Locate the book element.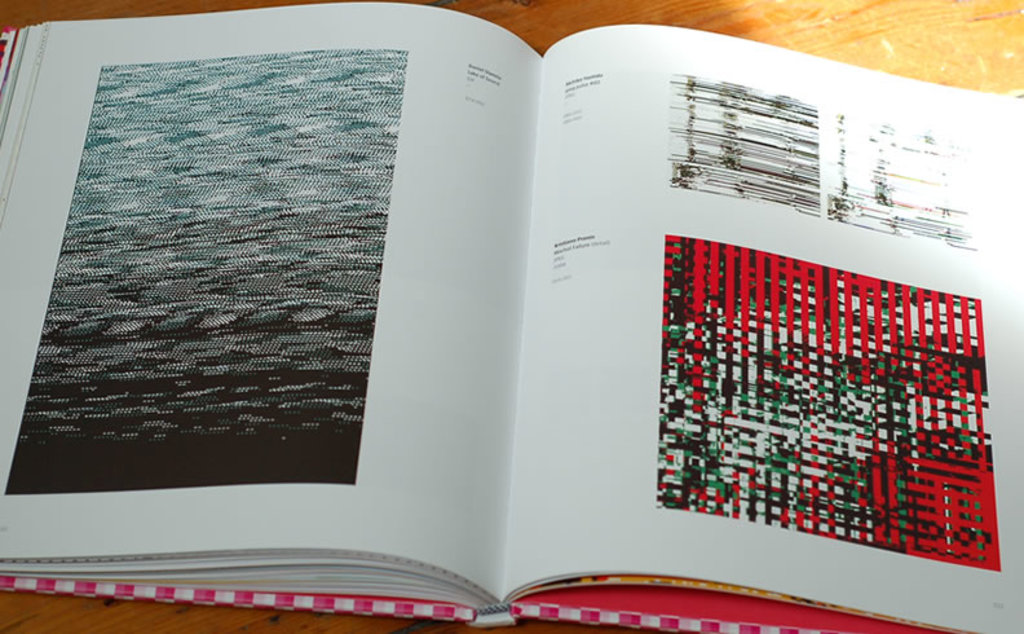
Element bbox: <region>9, 8, 962, 604</region>.
